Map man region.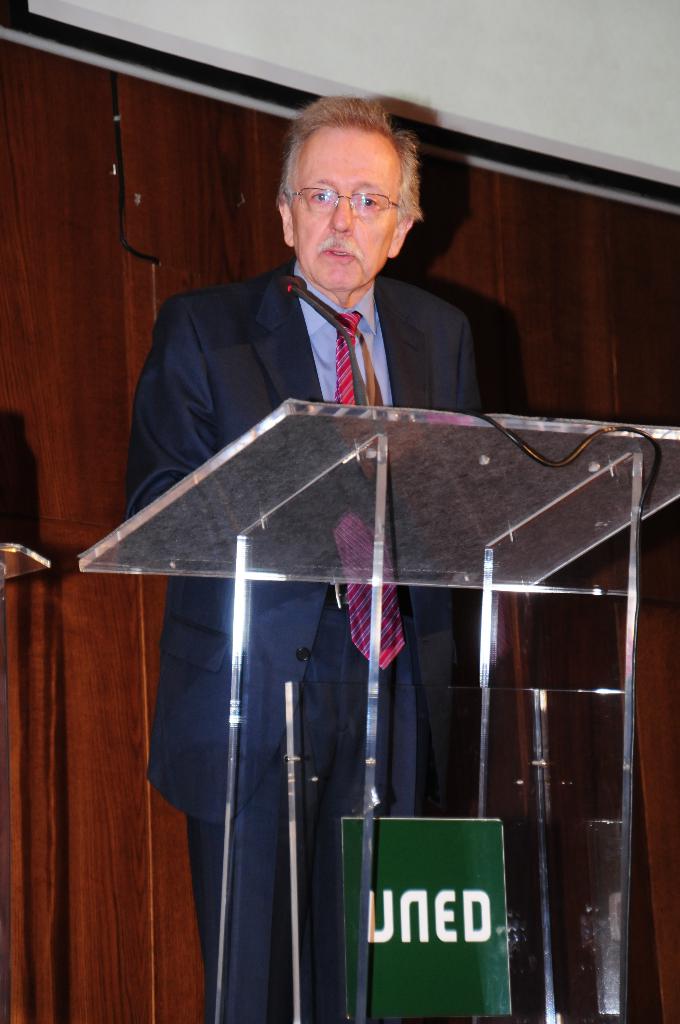
Mapped to l=138, t=161, r=615, b=954.
